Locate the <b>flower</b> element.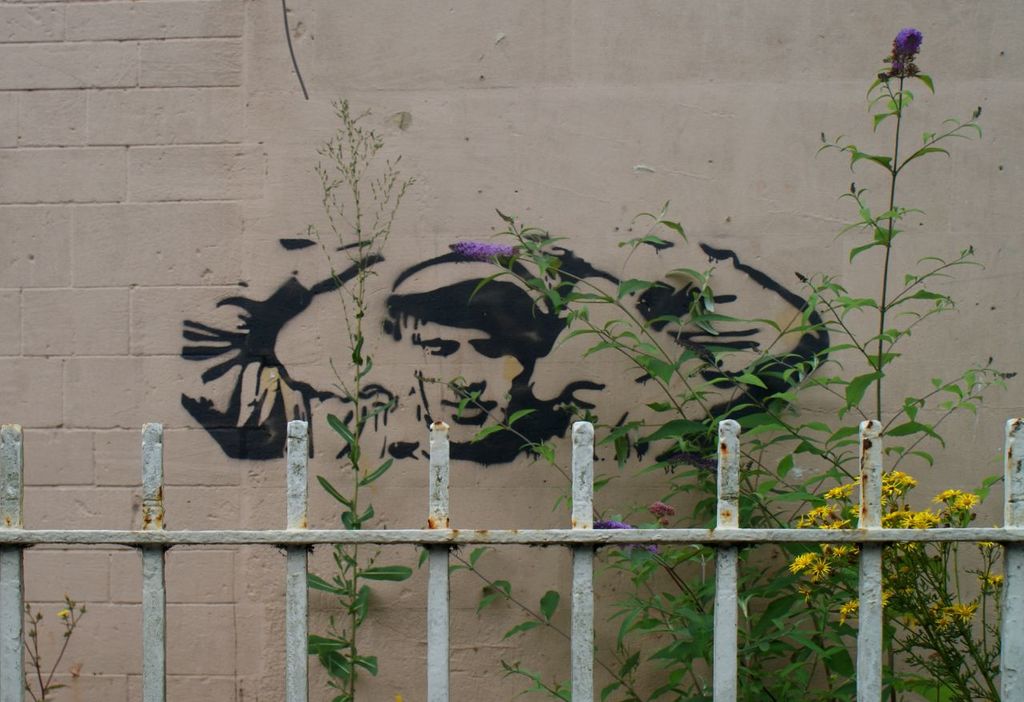
Element bbox: box(446, 239, 517, 261).
